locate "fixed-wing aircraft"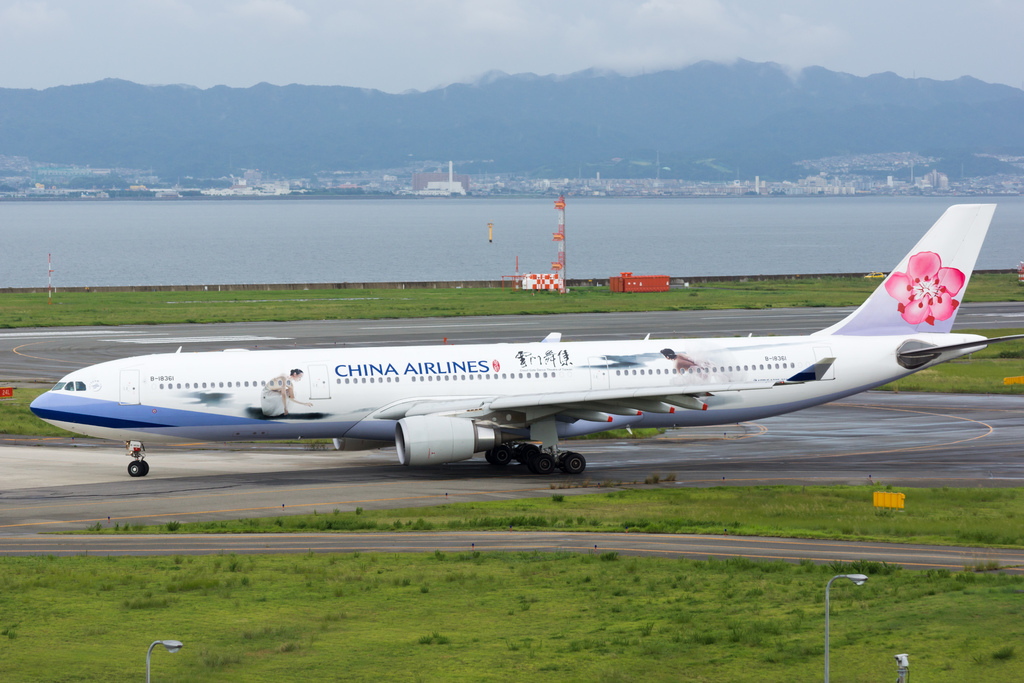
{"left": 29, "top": 201, "right": 1023, "bottom": 477}
